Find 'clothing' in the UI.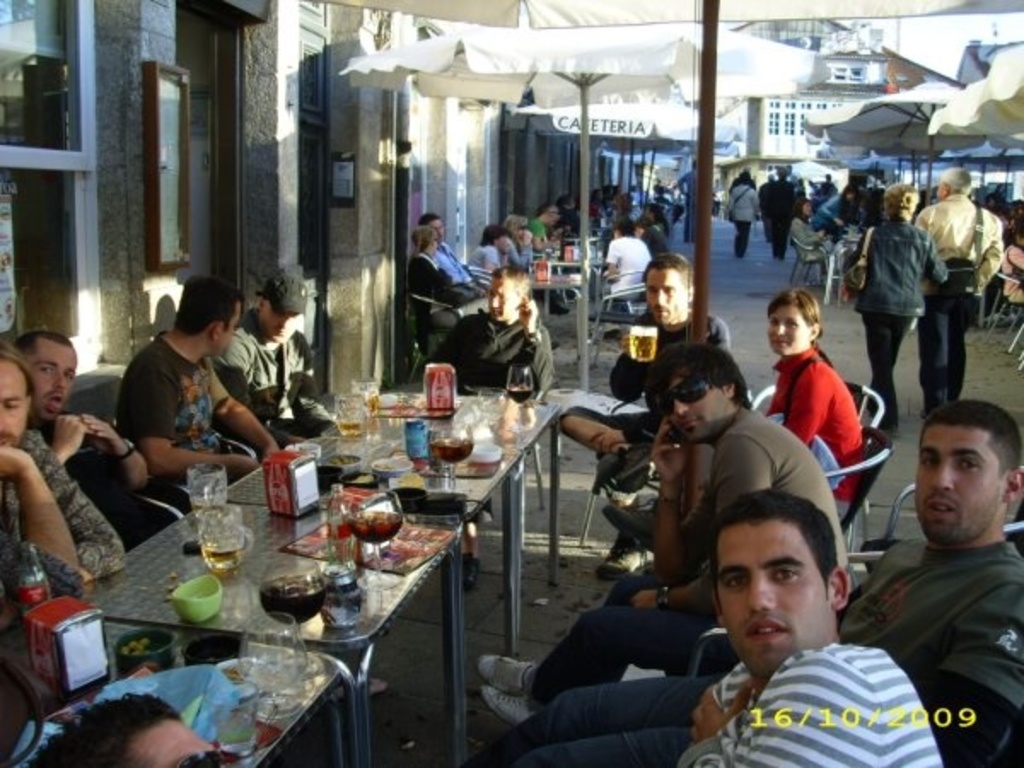
UI element at (560, 311, 732, 481).
